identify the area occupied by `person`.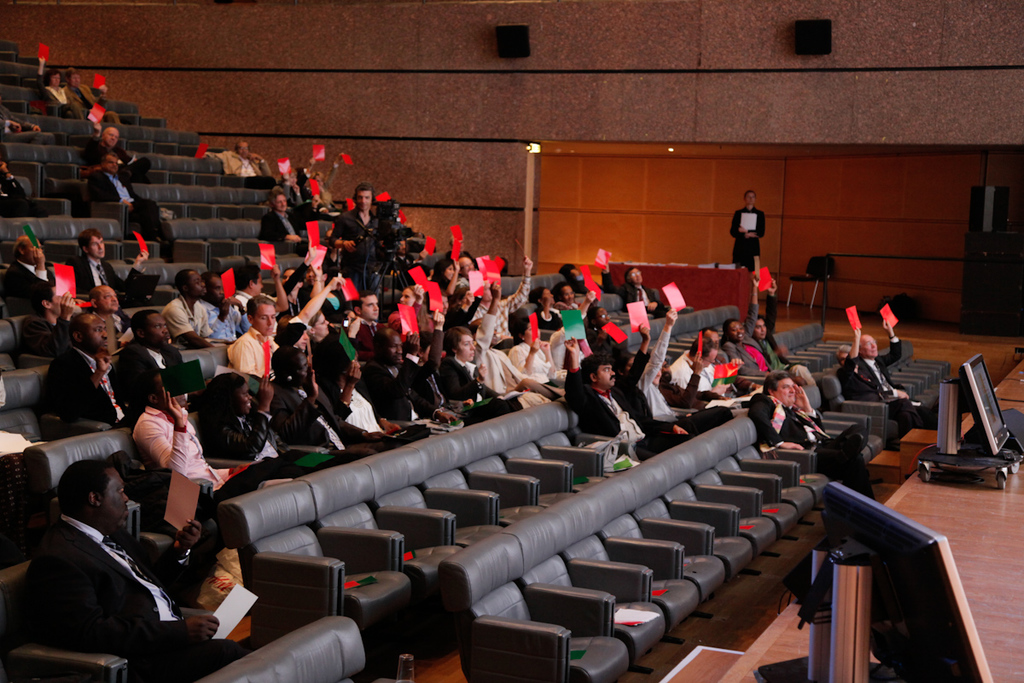
Area: rect(836, 342, 855, 371).
